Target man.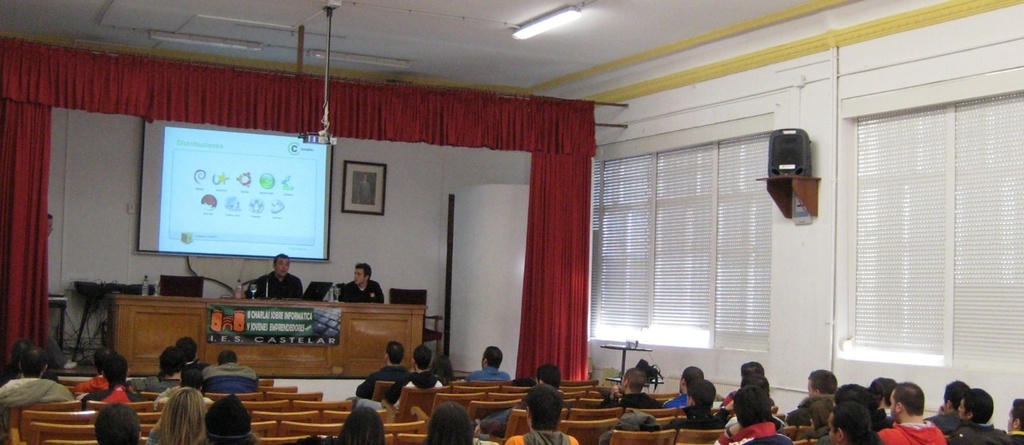
Target region: (left=1, top=351, right=80, bottom=408).
